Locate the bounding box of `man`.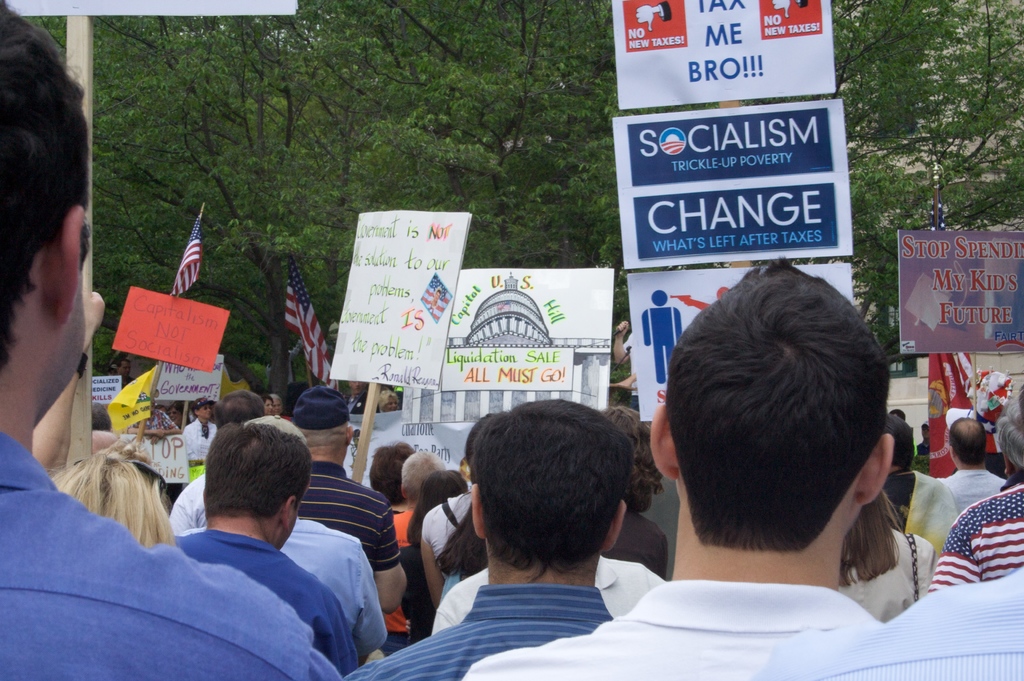
Bounding box: 582:255:964:660.
